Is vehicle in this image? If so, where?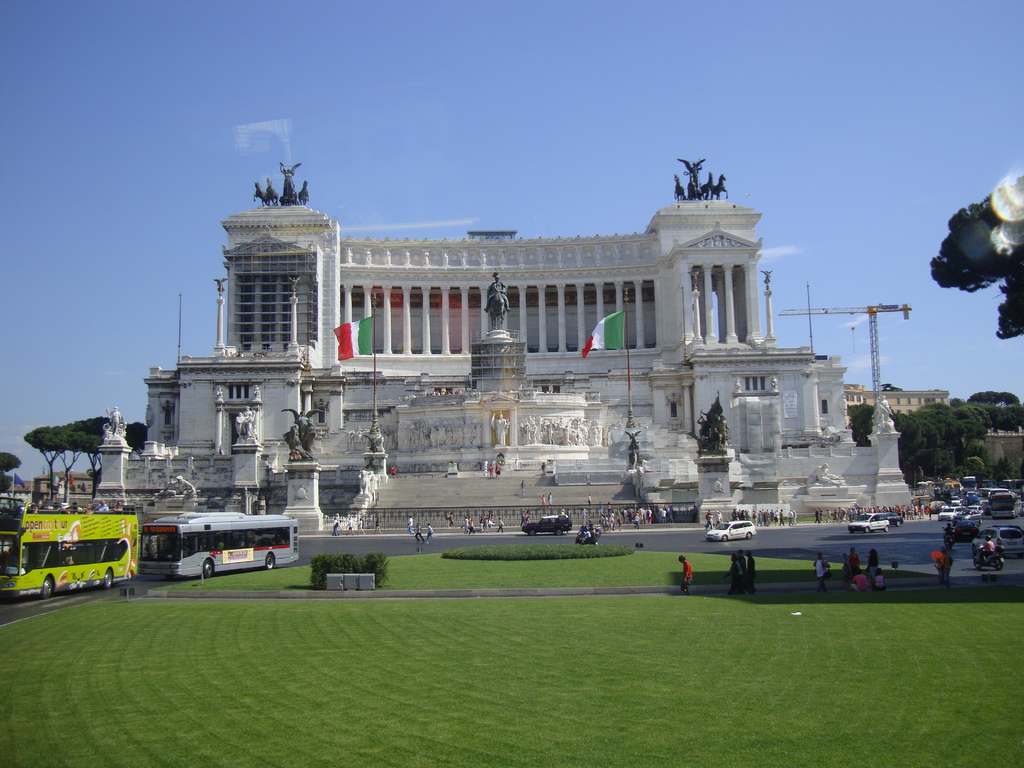
Yes, at detection(845, 511, 892, 532).
